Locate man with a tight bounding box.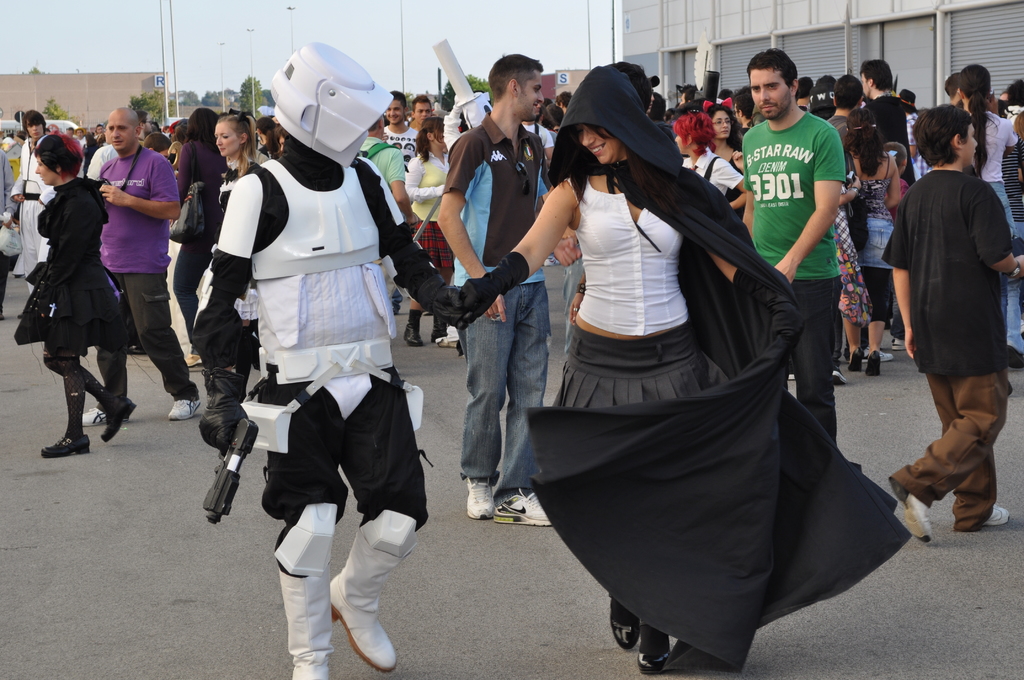
(383,92,420,309).
